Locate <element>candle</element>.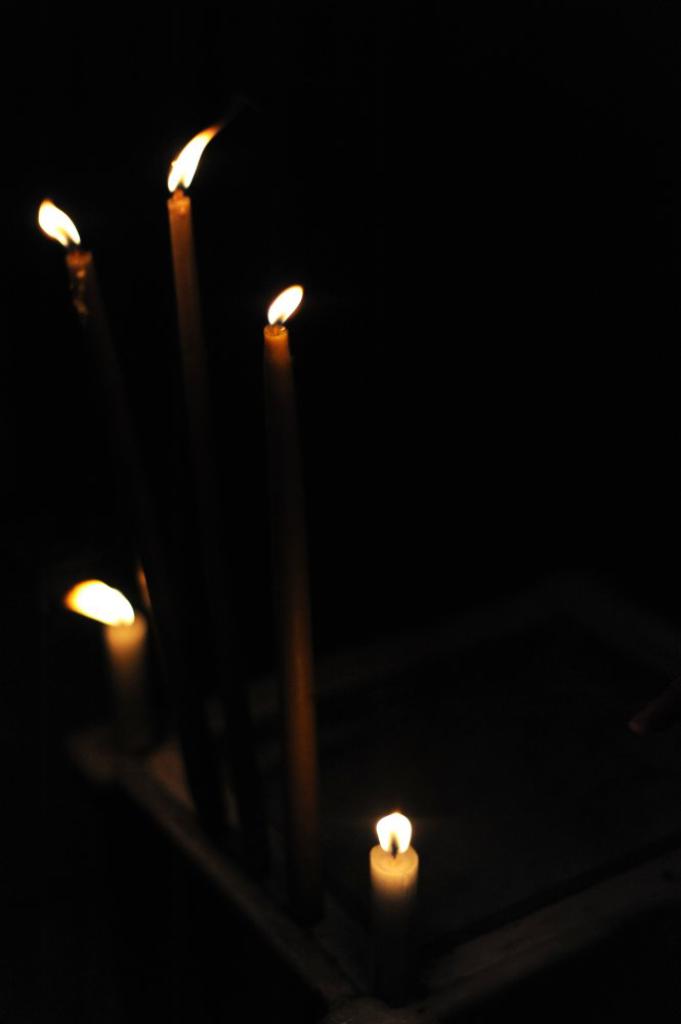
Bounding box: 262 280 305 916.
